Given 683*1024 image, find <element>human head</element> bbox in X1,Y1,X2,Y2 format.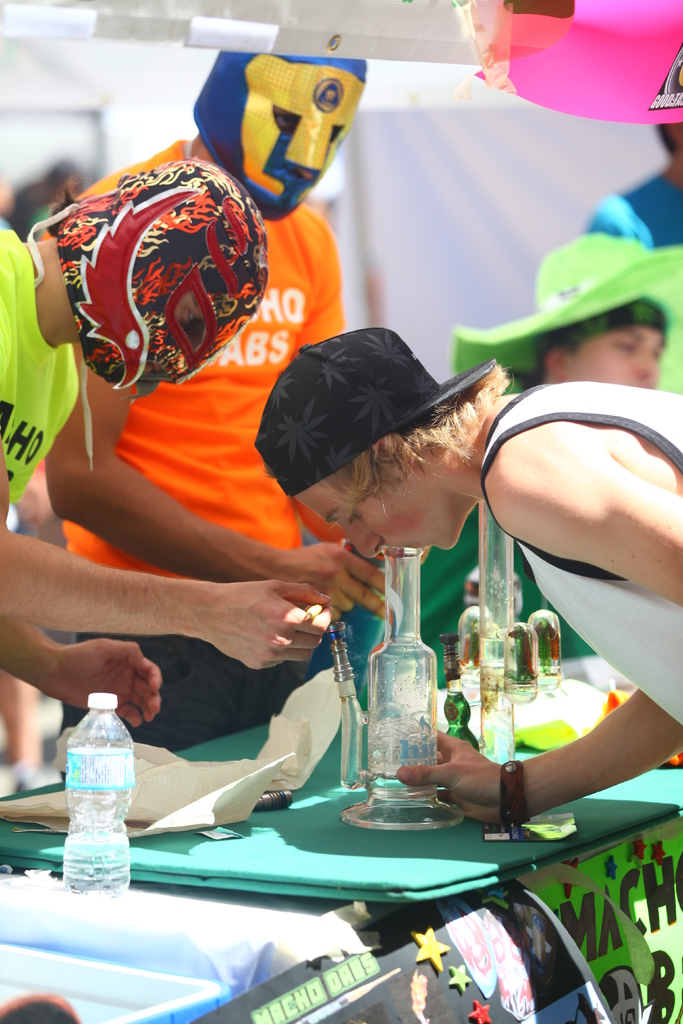
247,325,512,556.
